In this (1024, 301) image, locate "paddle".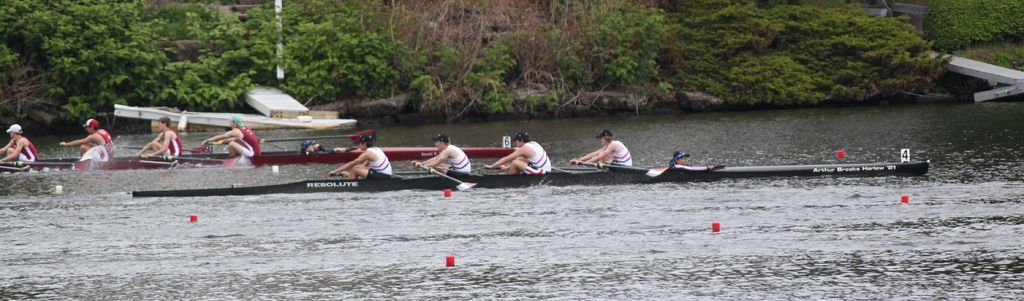
Bounding box: 258, 130, 376, 148.
